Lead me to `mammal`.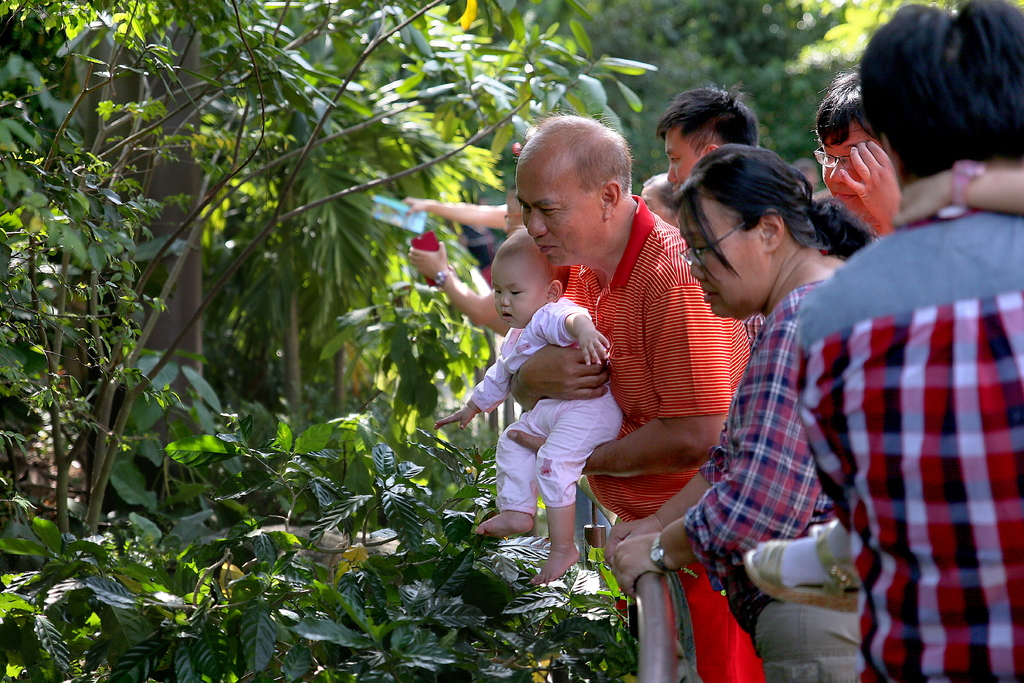
Lead to x1=659 y1=78 x2=768 y2=186.
